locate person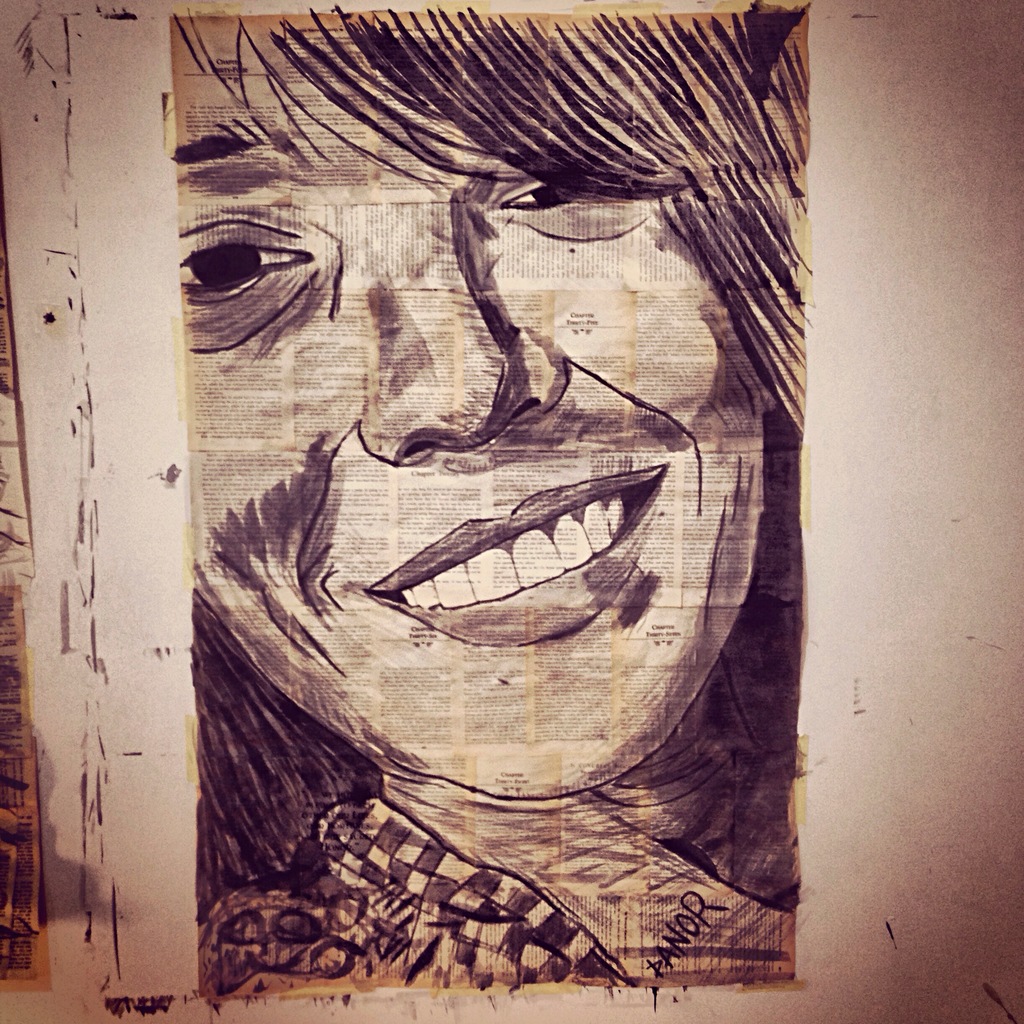
pyautogui.locateOnScreen(145, 38, 810, 977)
